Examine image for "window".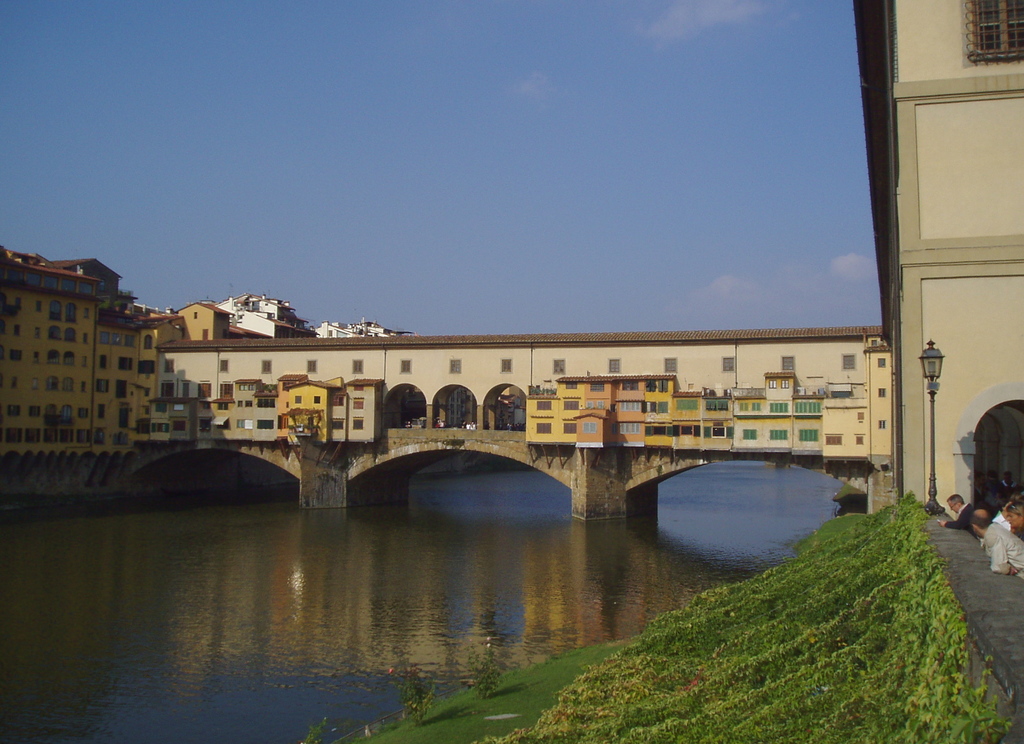
Examination result: {"left": 717, "top": 356, "right": 736, "bottom": 373}.
